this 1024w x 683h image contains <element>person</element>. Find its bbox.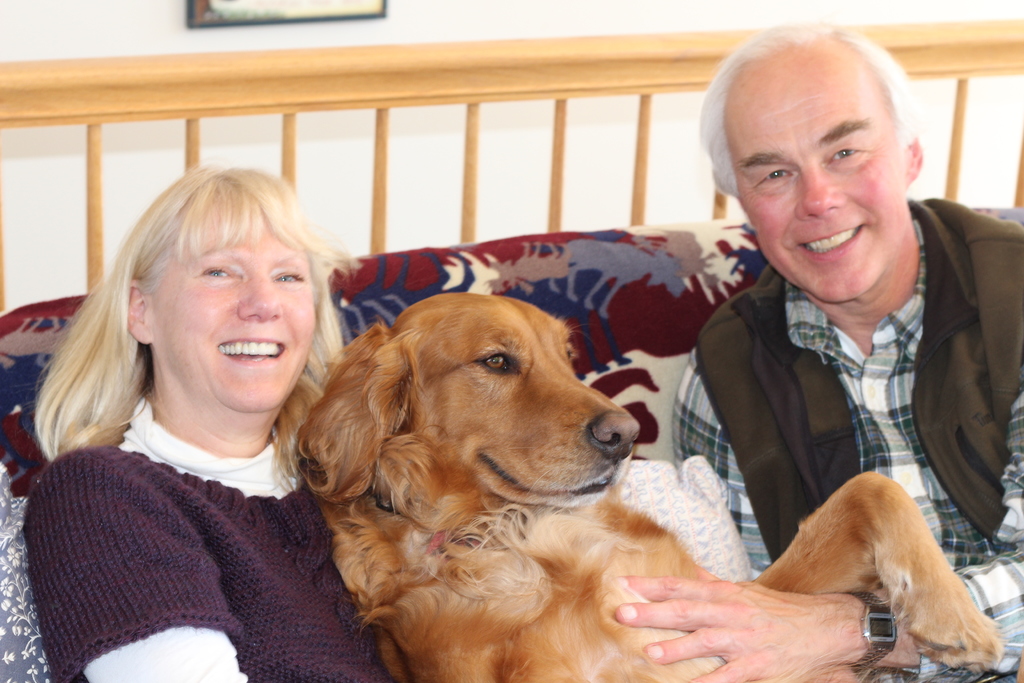
{"left": 20, "top": 161, "right": 464, "bottom": 682}.
